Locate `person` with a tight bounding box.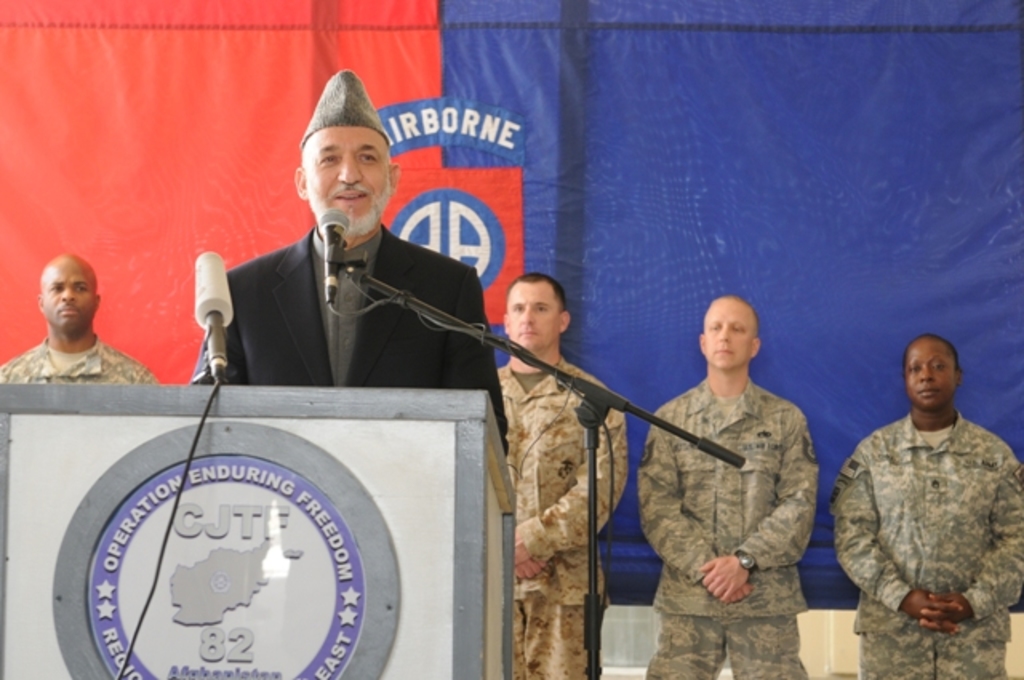
[left=0, top=258, right=158, bottom=382].
